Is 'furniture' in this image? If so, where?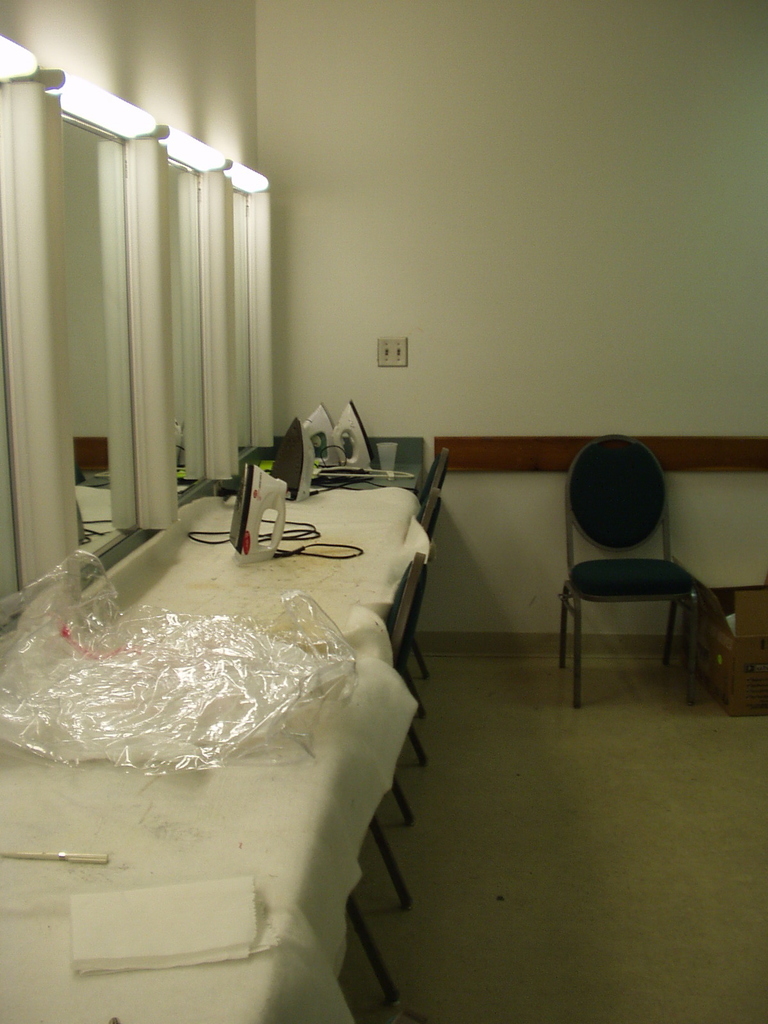
Yes, at Rect(0, 435, 438, 1023).
